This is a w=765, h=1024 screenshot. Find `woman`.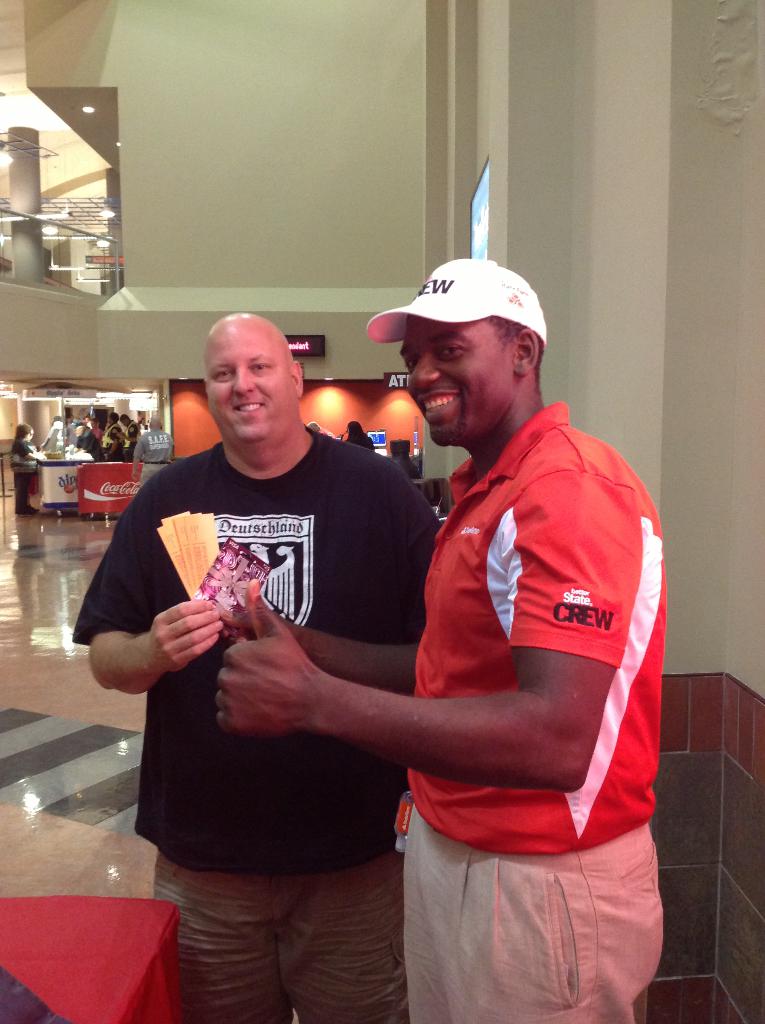
Bounding box: {"x1": 129, "y1": 284, "x2": 487, "y2": 1012}.
